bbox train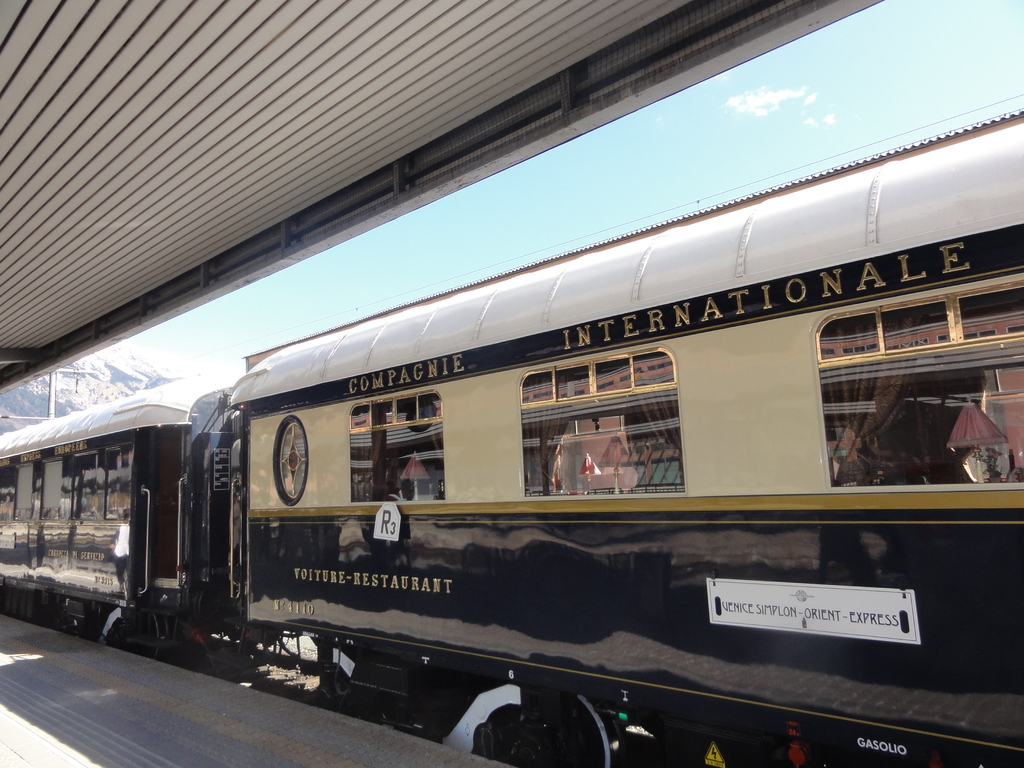
crop(0, 116, 1023, 767)
